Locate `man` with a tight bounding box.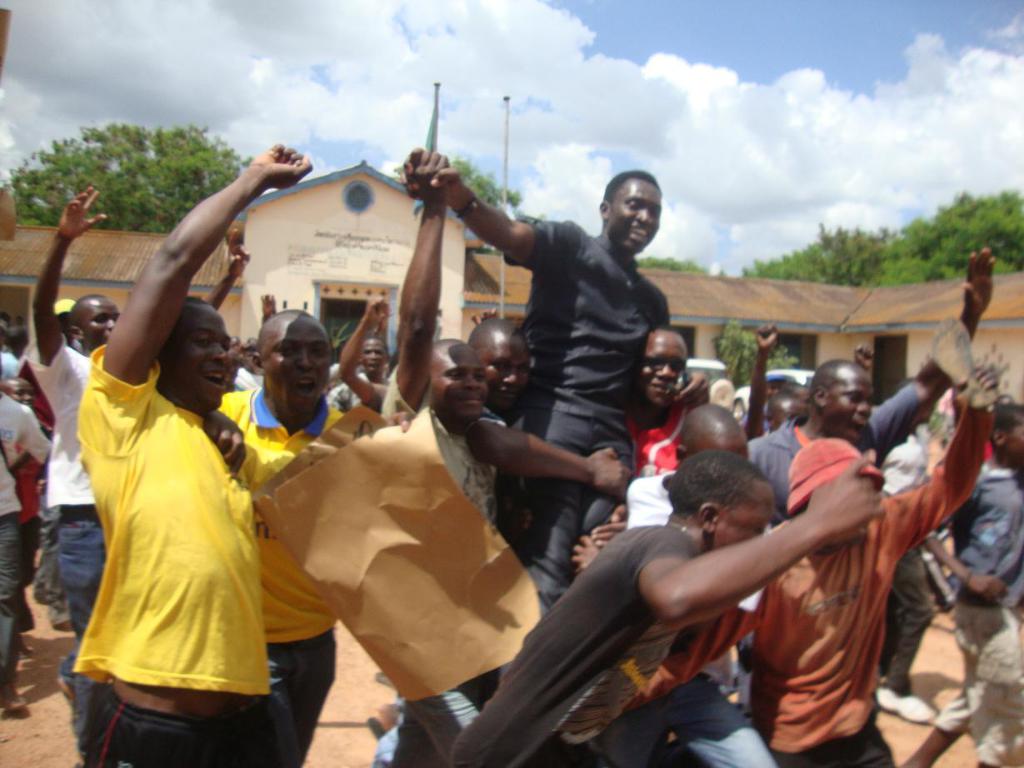
detection(447, 446, 882, 767).
